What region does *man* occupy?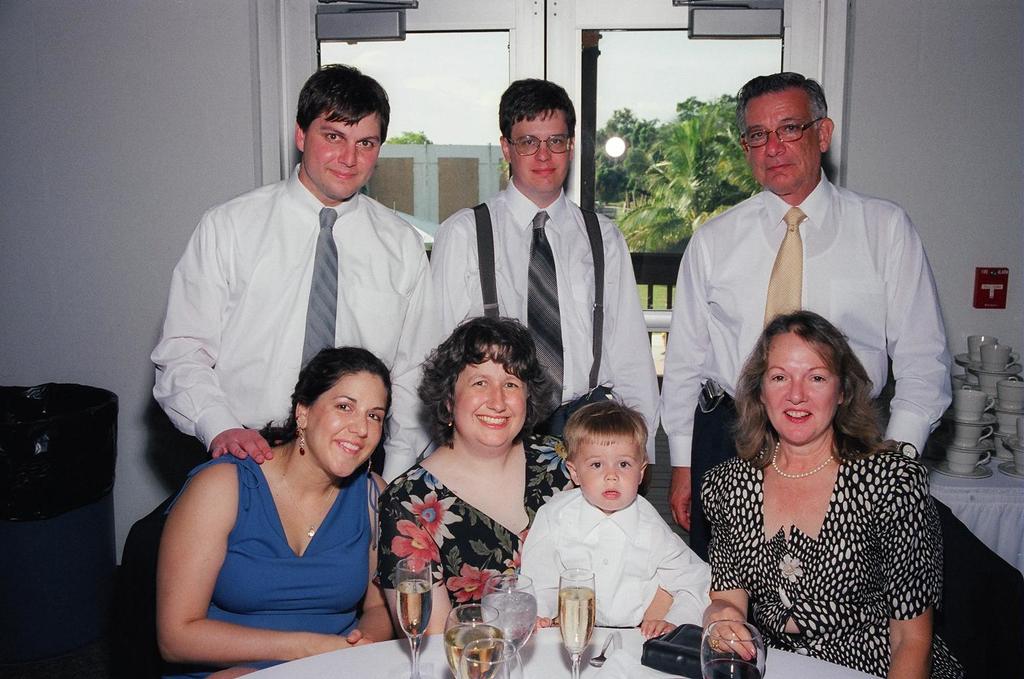
[426,76,661,467].
